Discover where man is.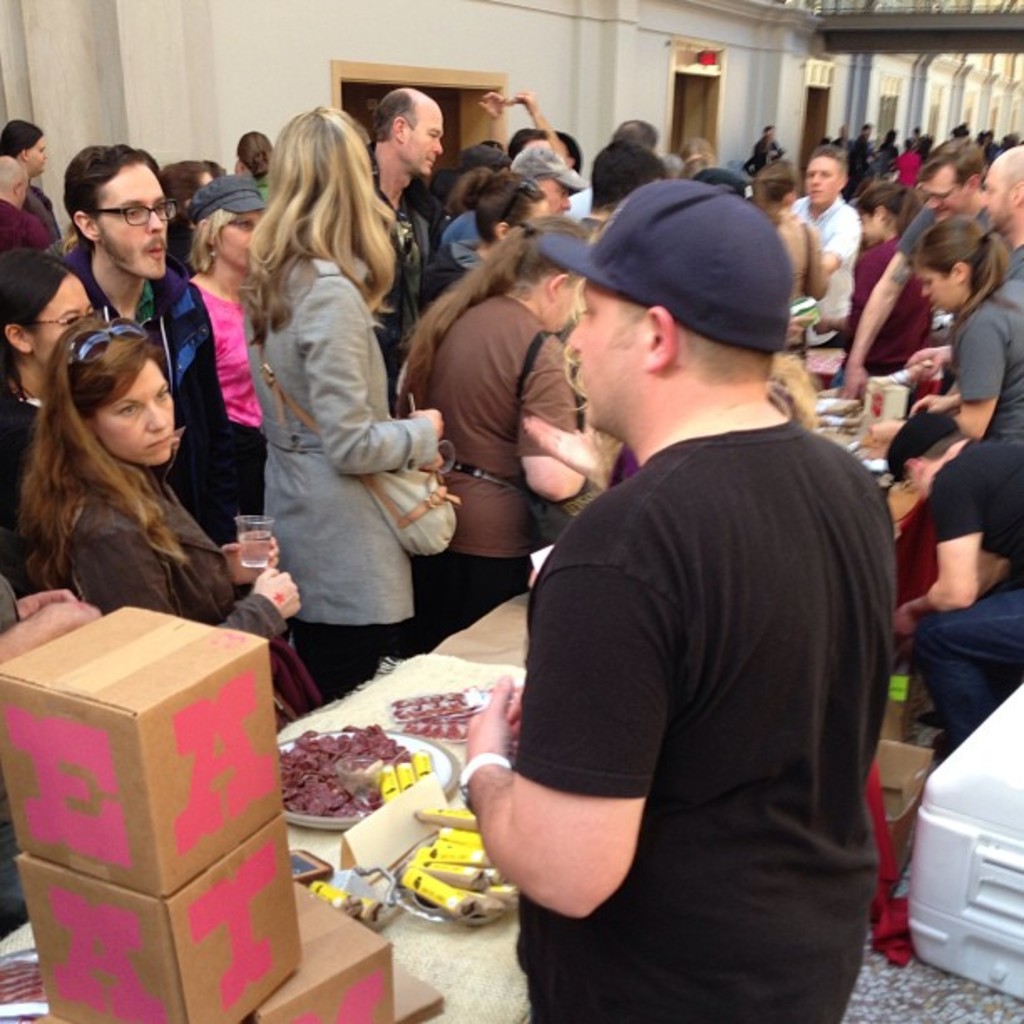
Discovered at pyautogui.locateOnScreen(450, 137, 581, 221).
